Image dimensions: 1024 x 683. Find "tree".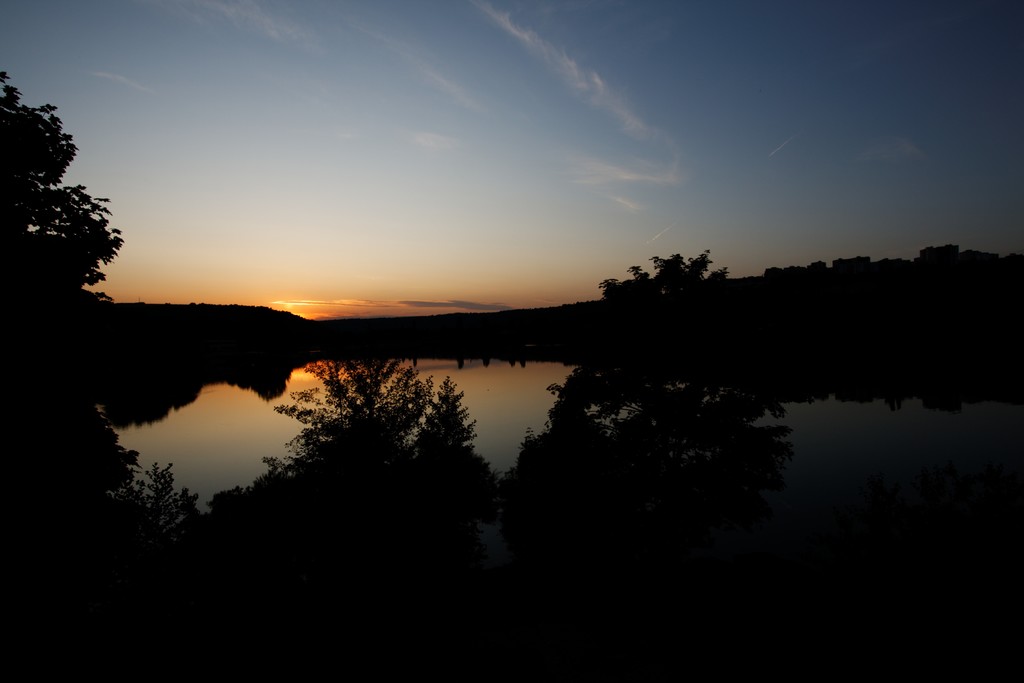
rect(0, 67, 126, 314).
